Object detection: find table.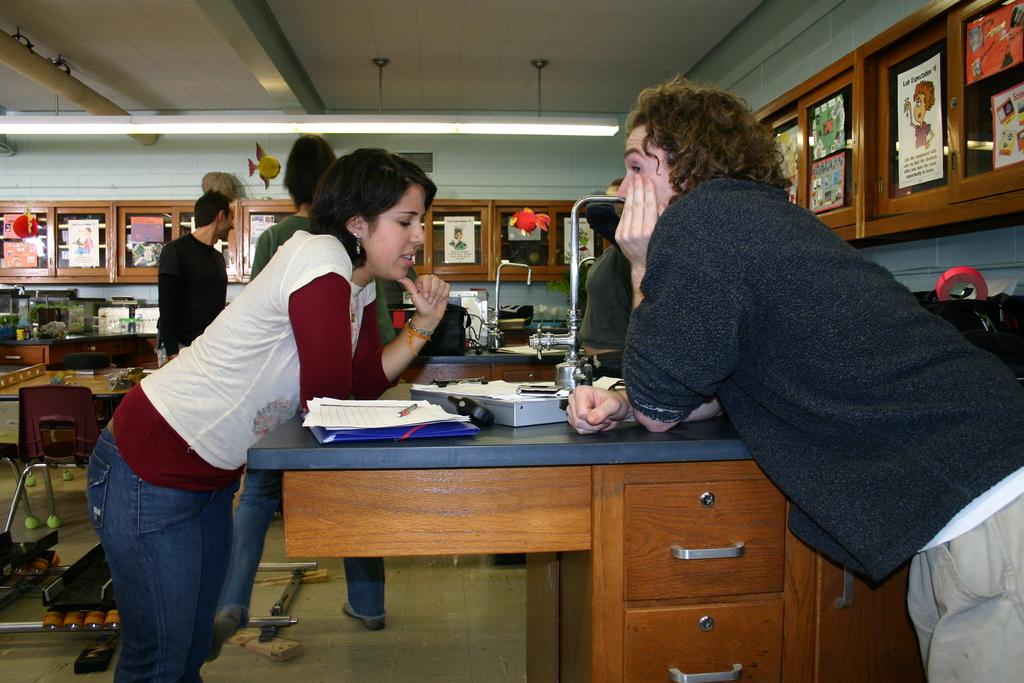
pyautogui.locateOnScreen(0, 357, 148, 519).
